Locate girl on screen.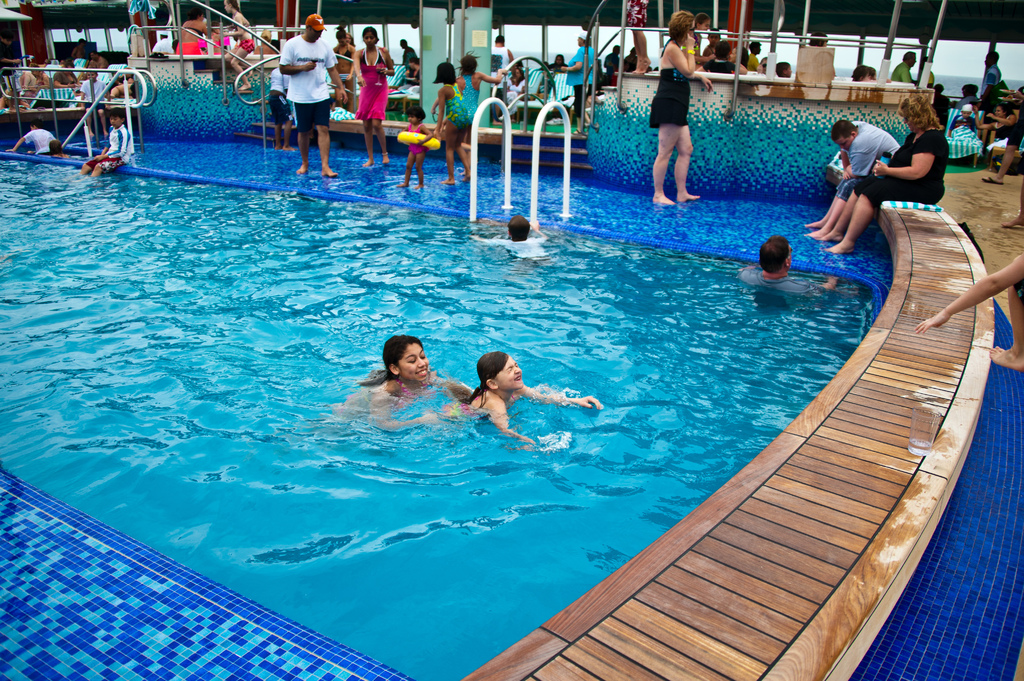
On screen at l=339, t=339, r=438, b=429.
